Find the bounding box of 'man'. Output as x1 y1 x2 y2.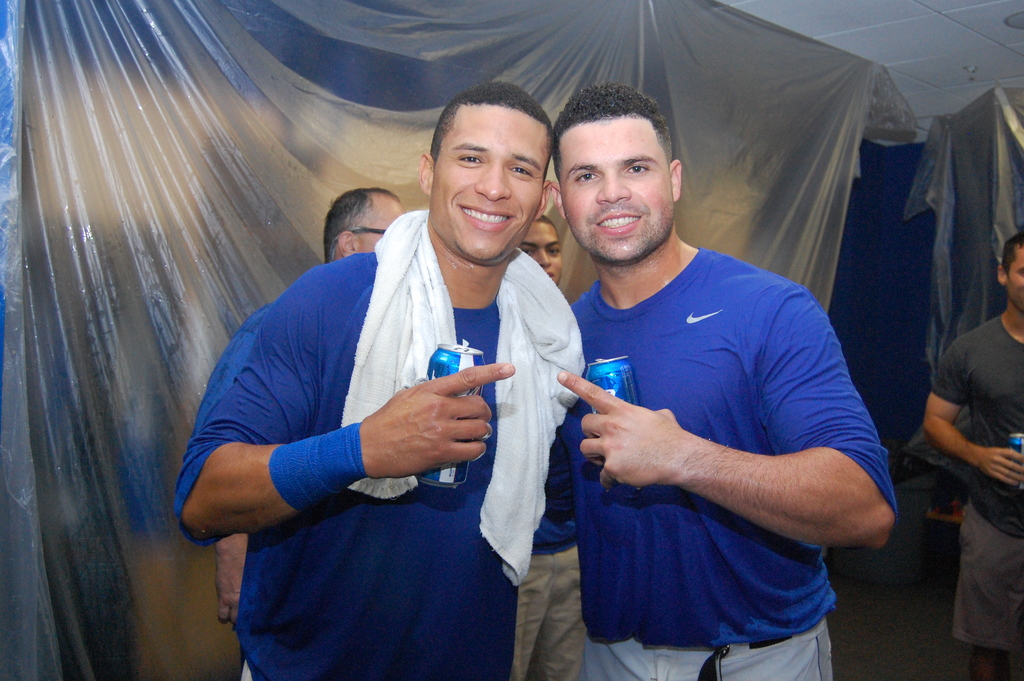
212 184 405 634.
